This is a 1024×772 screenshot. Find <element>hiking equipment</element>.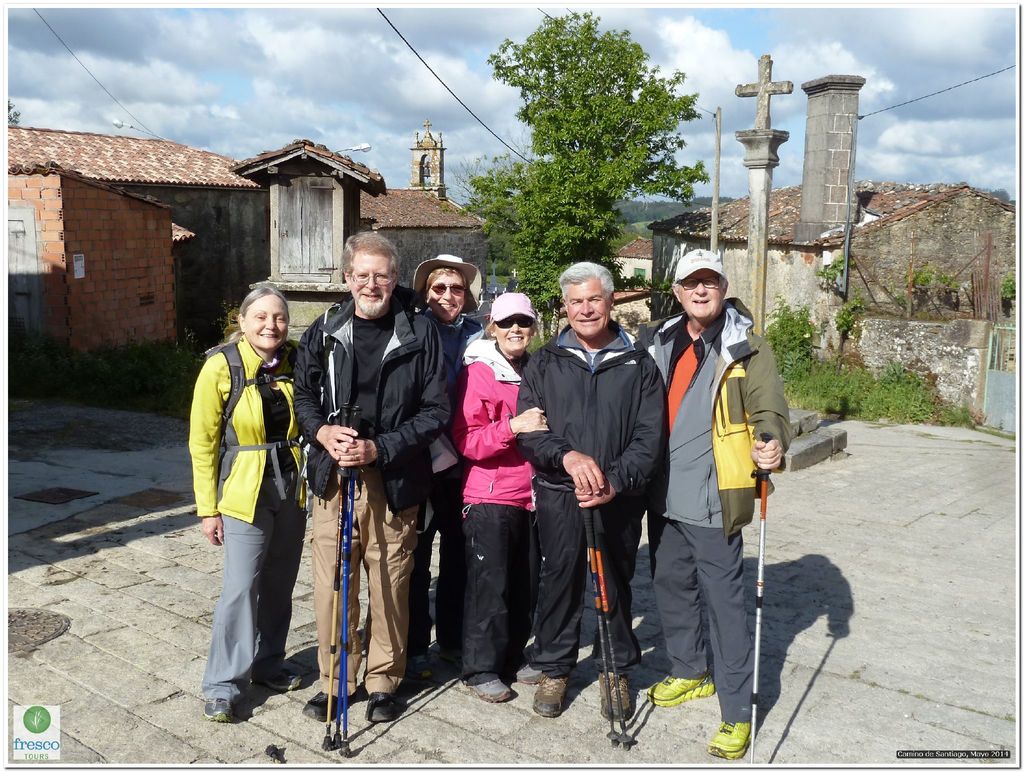
Bounding box: [left=588, top=504, right=625, bottom=752].
